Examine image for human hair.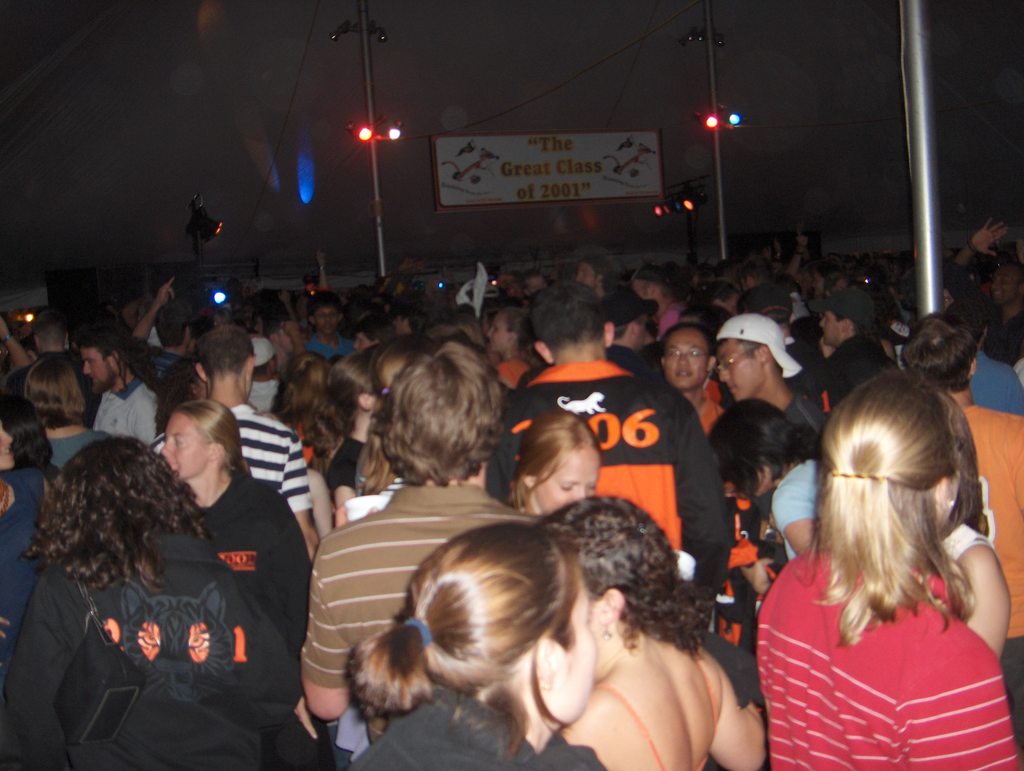
Examination result: x1=145 y1=287 x2=205 y2=346.
